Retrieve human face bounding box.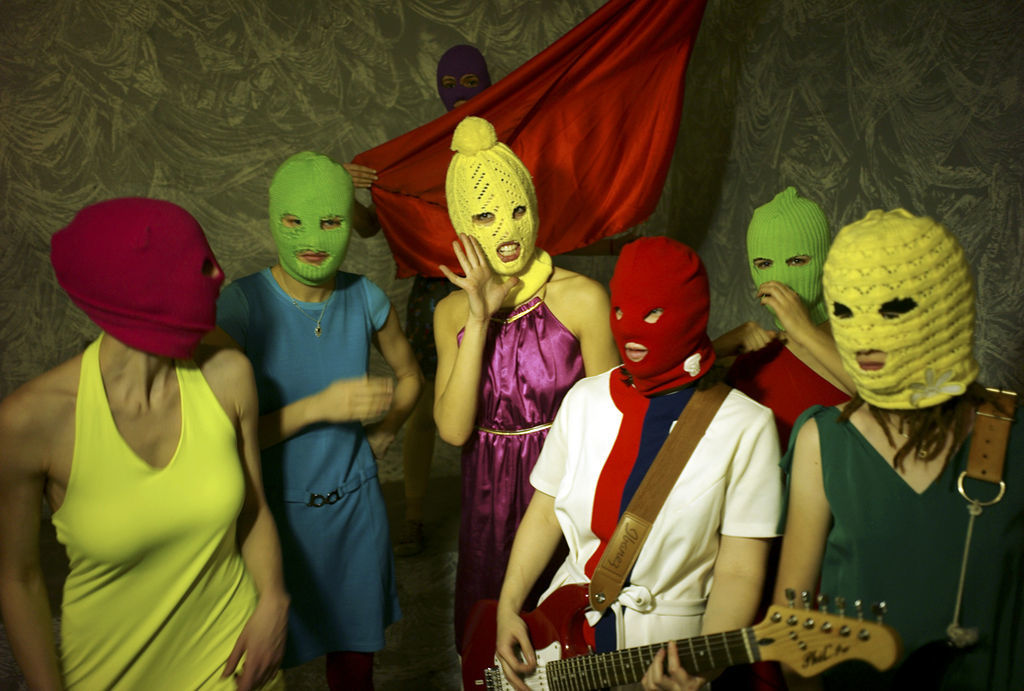
Bounding box: pyautogui.locateOnScreen(273, 183, 350, 282).
